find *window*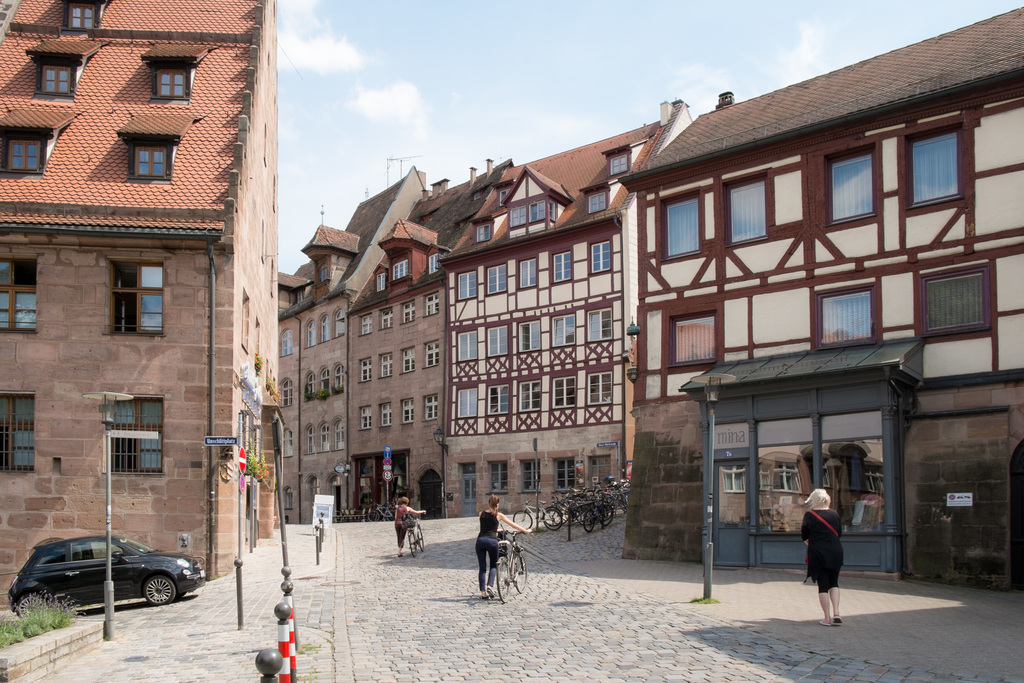
331, 306, 344, 333
